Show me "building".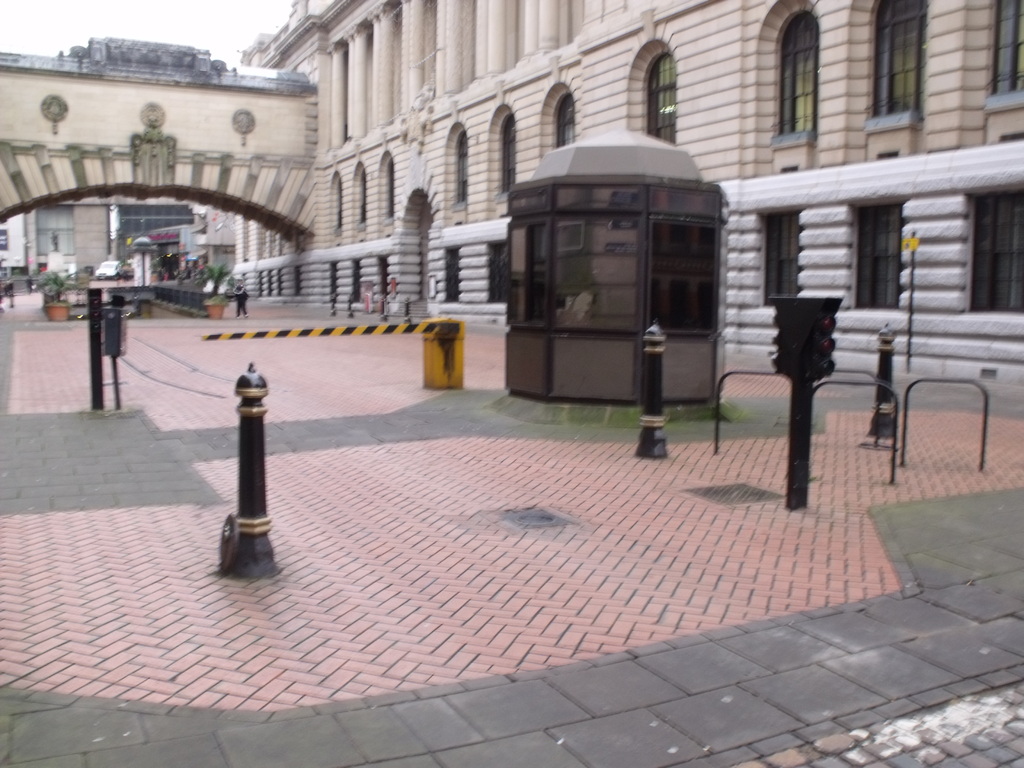
"building" is here: (0,192,203,291).
